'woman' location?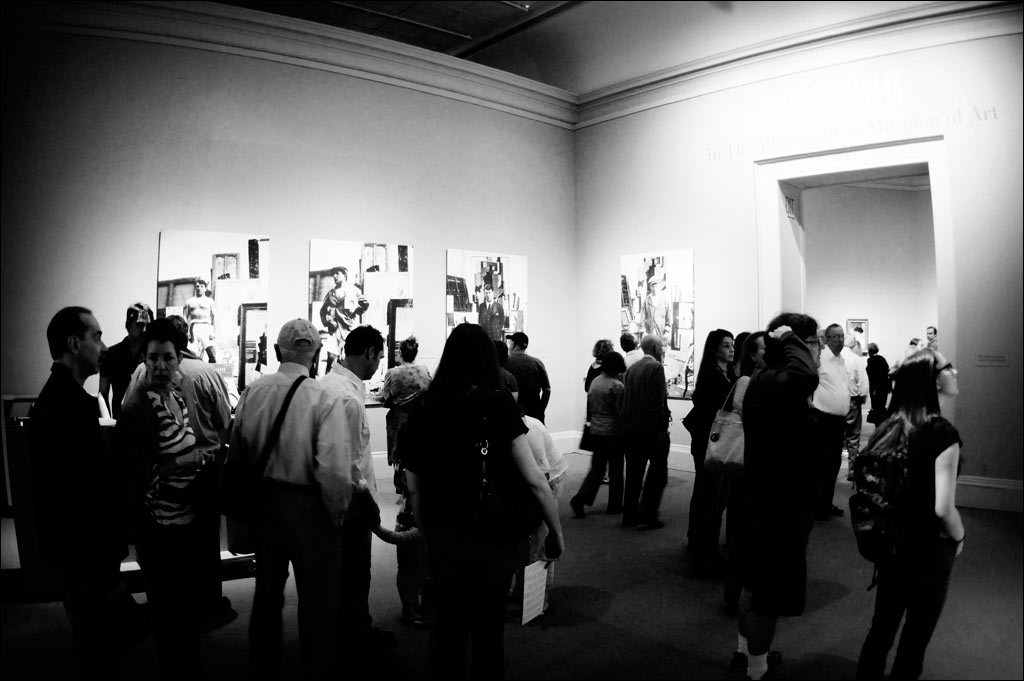
374, 338, 438, 499
